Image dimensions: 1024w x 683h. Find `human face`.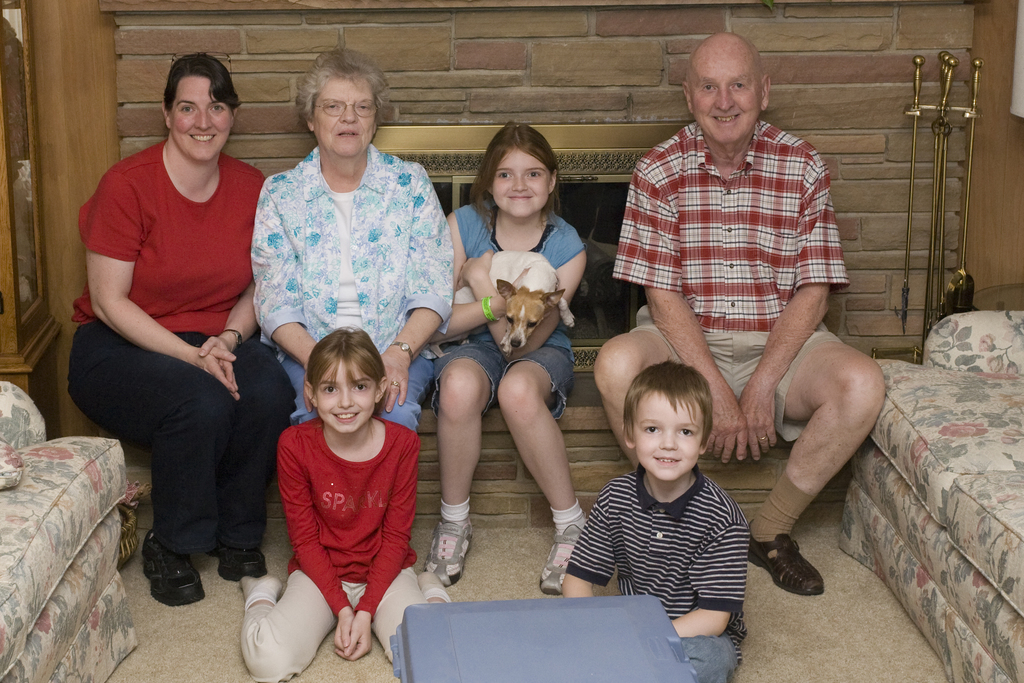
315,363,378,433.
